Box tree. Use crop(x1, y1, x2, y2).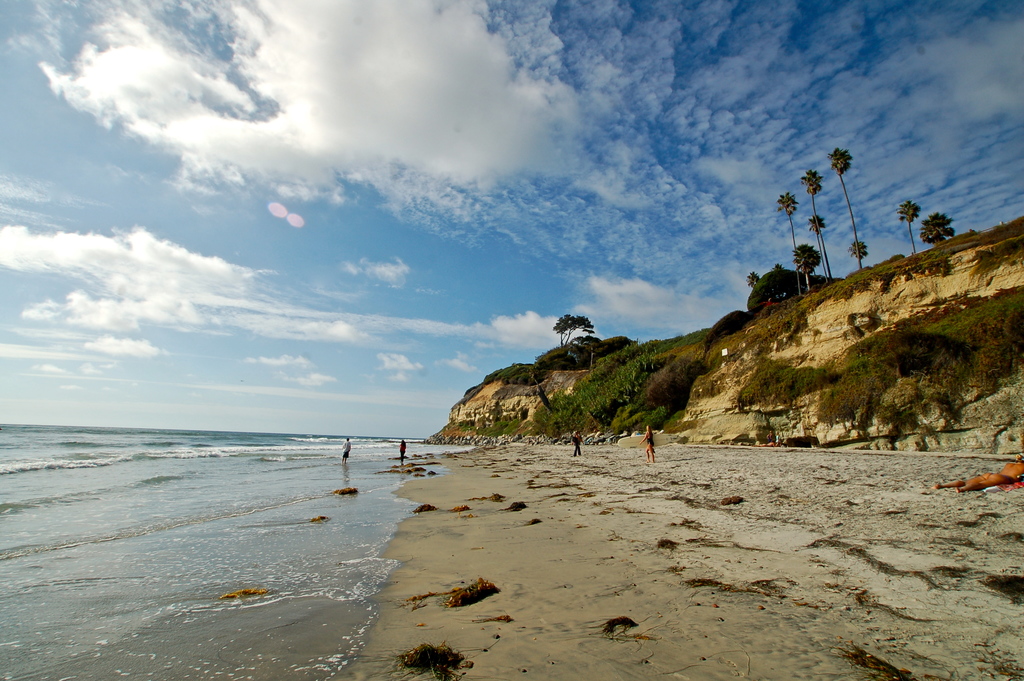
crop(792, 245, 820, 282).
